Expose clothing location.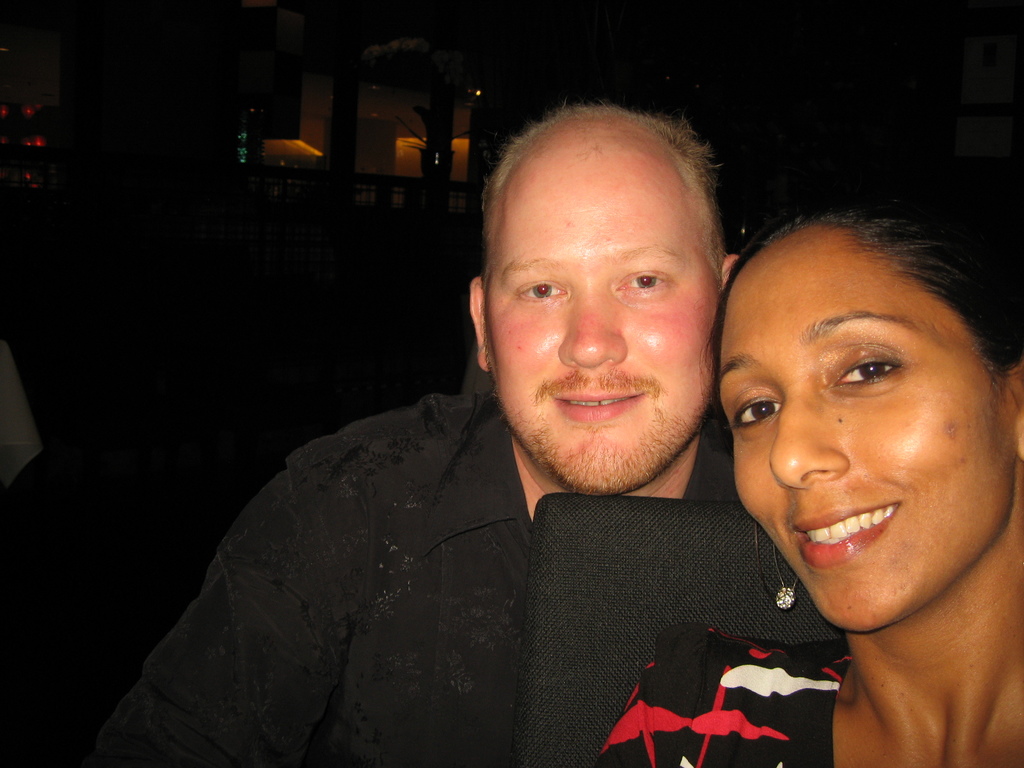
Exposed at (594, 654, 852, 767).
